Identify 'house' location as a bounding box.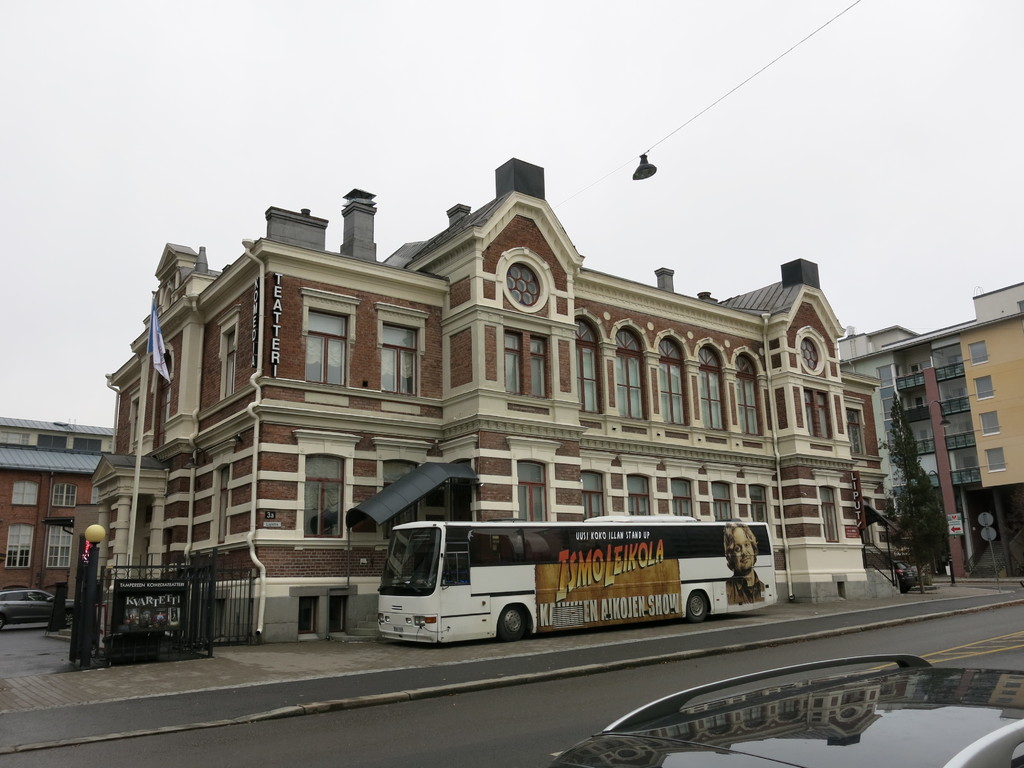
select_region(56, 159, 899, 667).
